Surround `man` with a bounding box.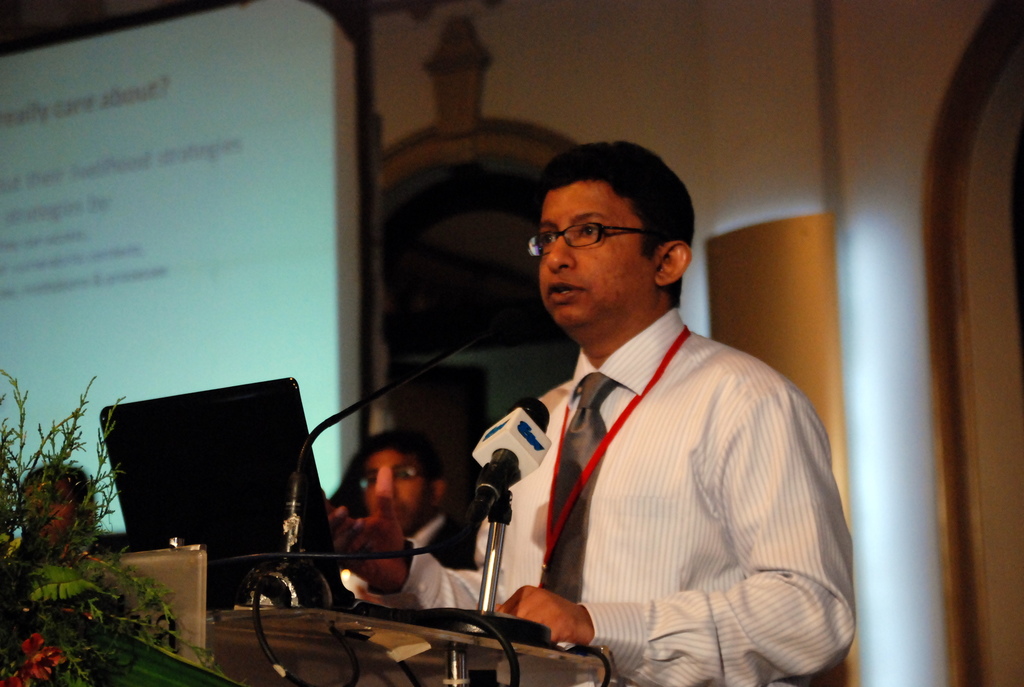
left=334, top=438, right=481, bottom=616.
